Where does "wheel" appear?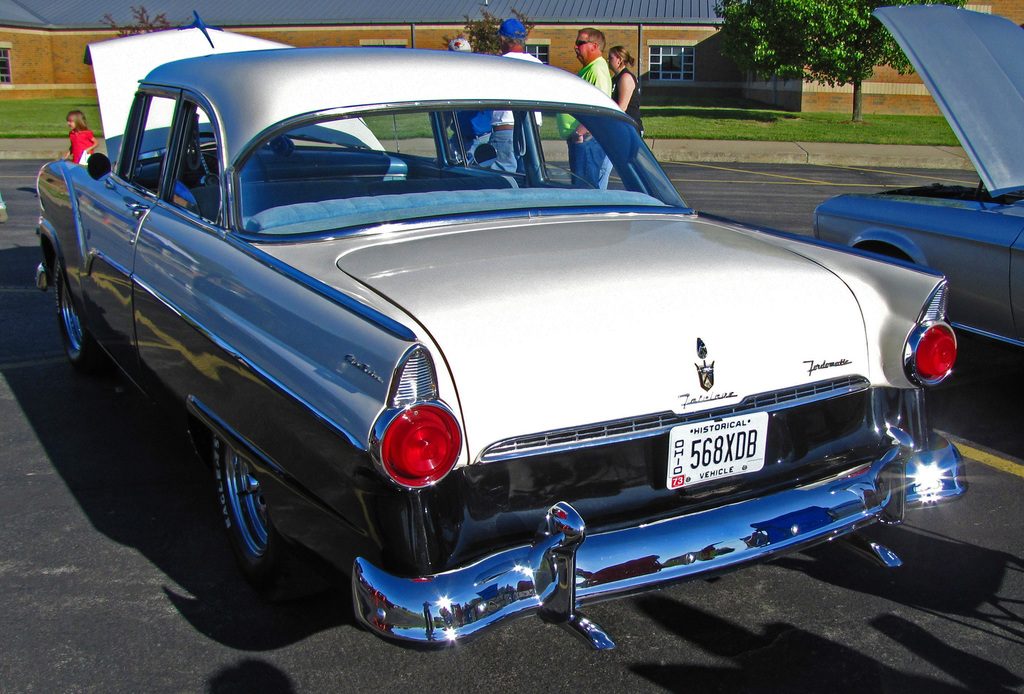
Appears at bbox(194, 417, 298, 596).
